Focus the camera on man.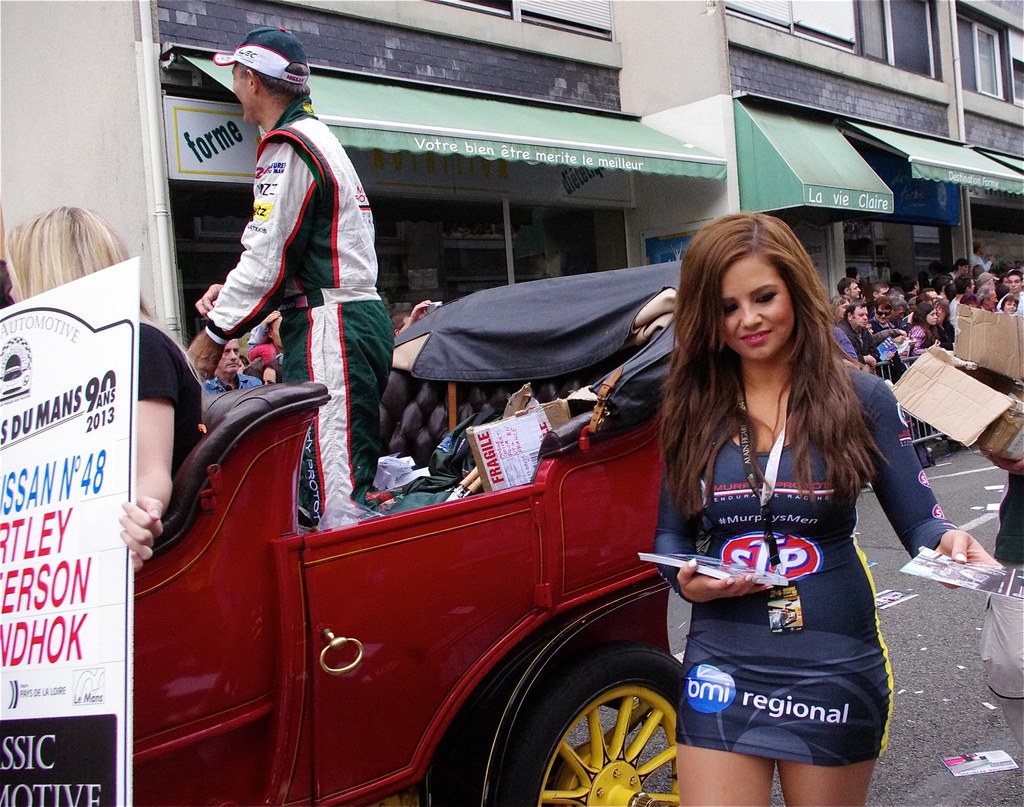
Focus region: x1=949 y1=274 x2=975 y2=325.
